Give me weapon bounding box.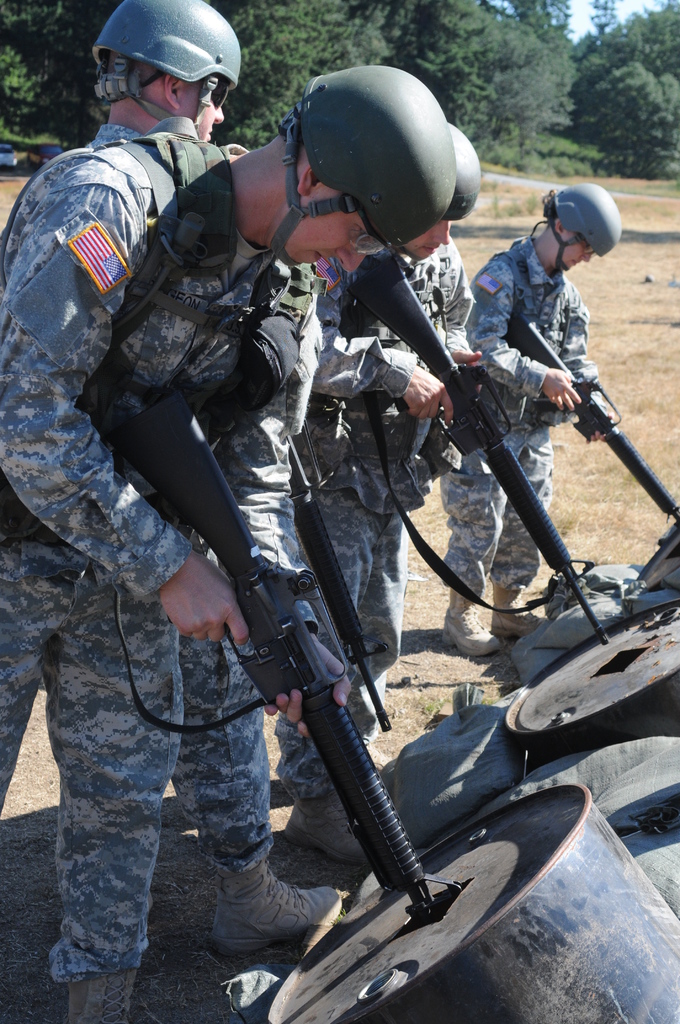
region(152, 365, 452, 972).
